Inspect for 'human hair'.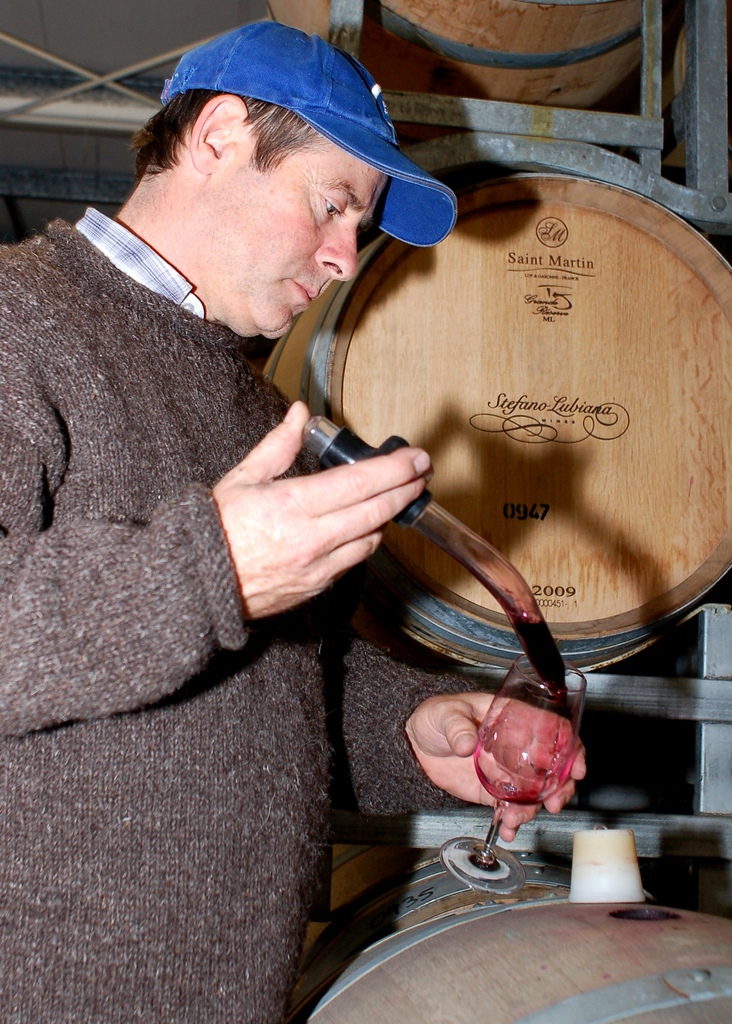
Inspection: (x1=118, y1=70, x2=331, y2=175).
